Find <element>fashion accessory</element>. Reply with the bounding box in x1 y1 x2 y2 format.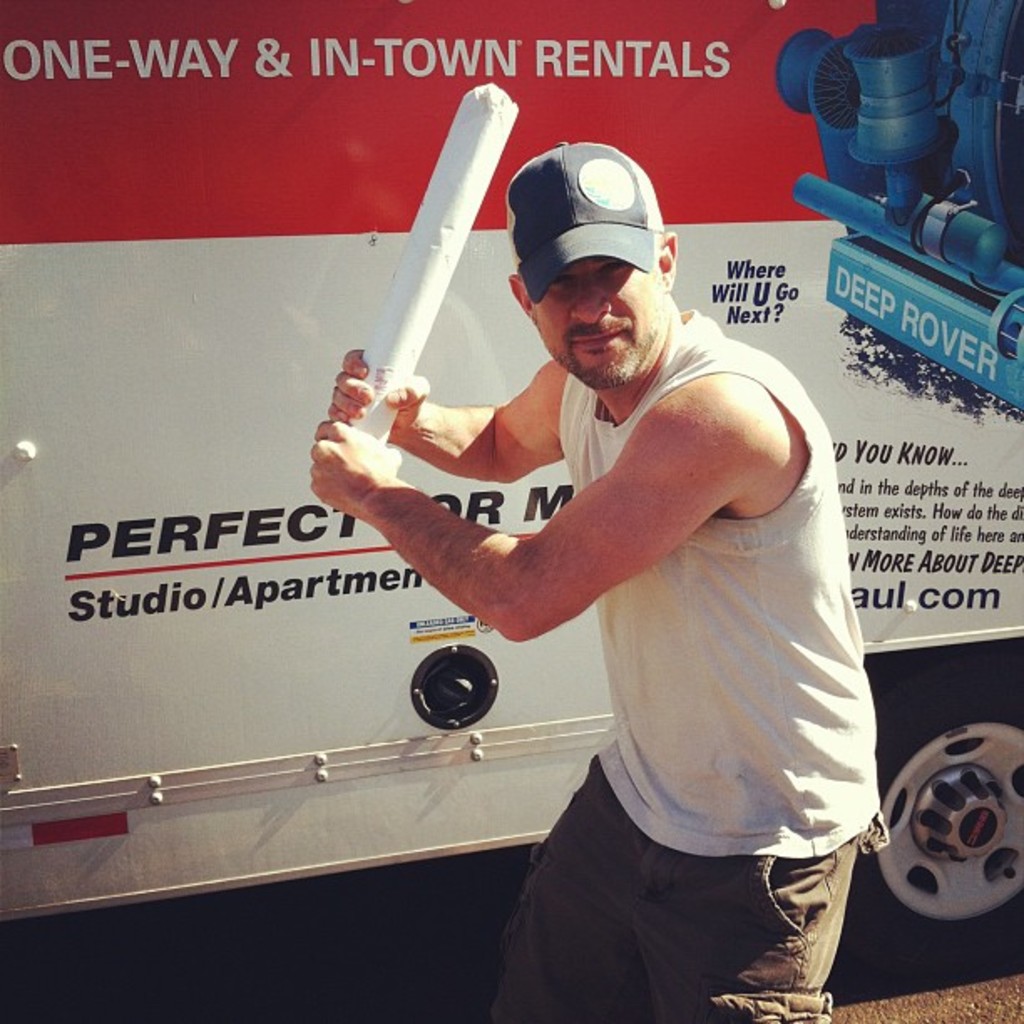
504 136 669 303.
